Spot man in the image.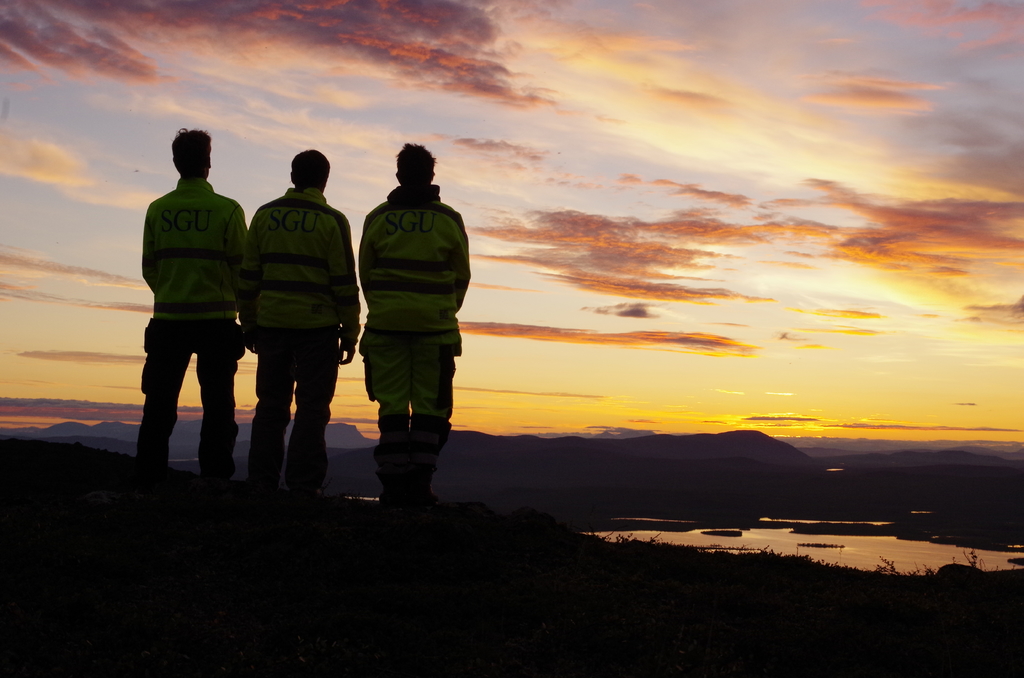
man found at 355,145,484,535.
